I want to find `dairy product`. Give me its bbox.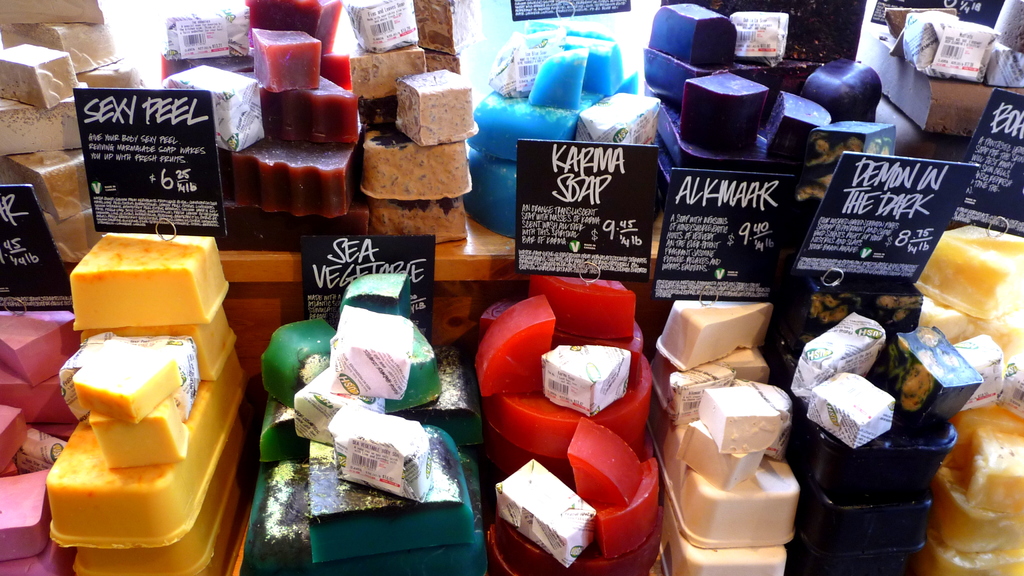
243 27 319 95.
